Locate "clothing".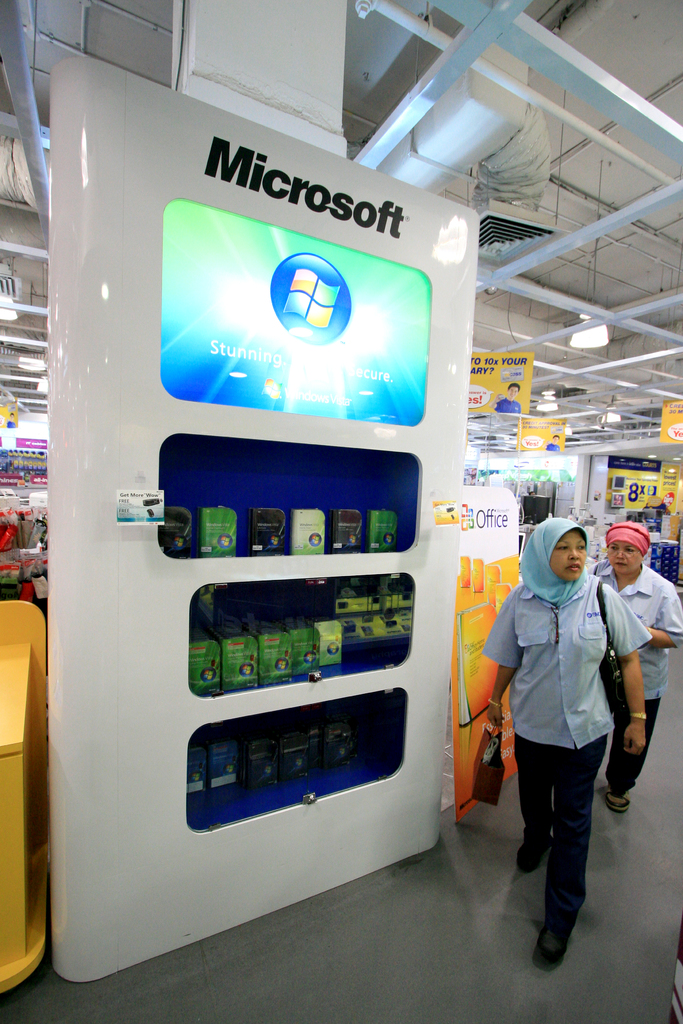
Bounding box: locate(497, 508, 638, 922).
